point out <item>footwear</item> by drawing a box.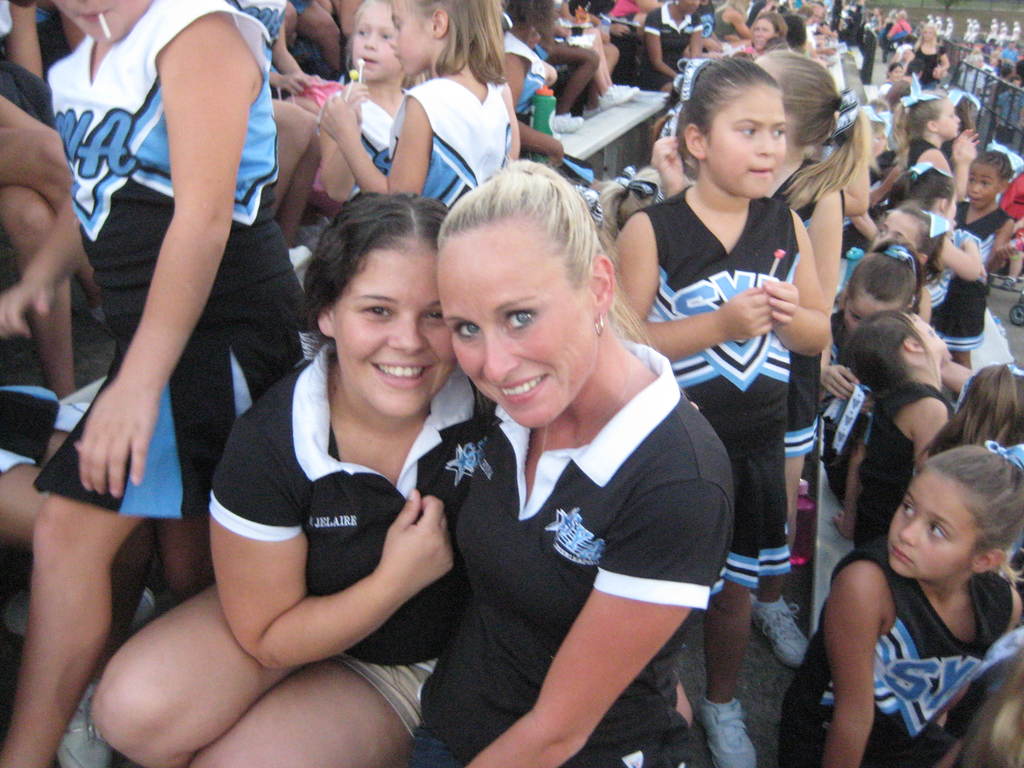
bbox=[693, 696, 756, 767].
